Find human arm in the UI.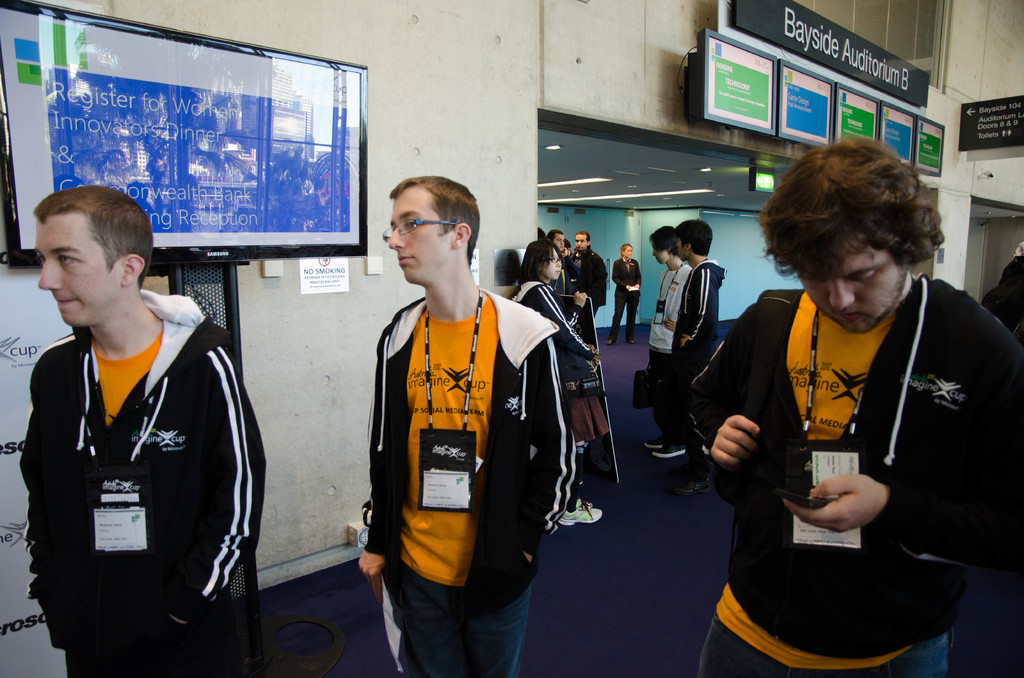
UI element at 637 259 644 292.
